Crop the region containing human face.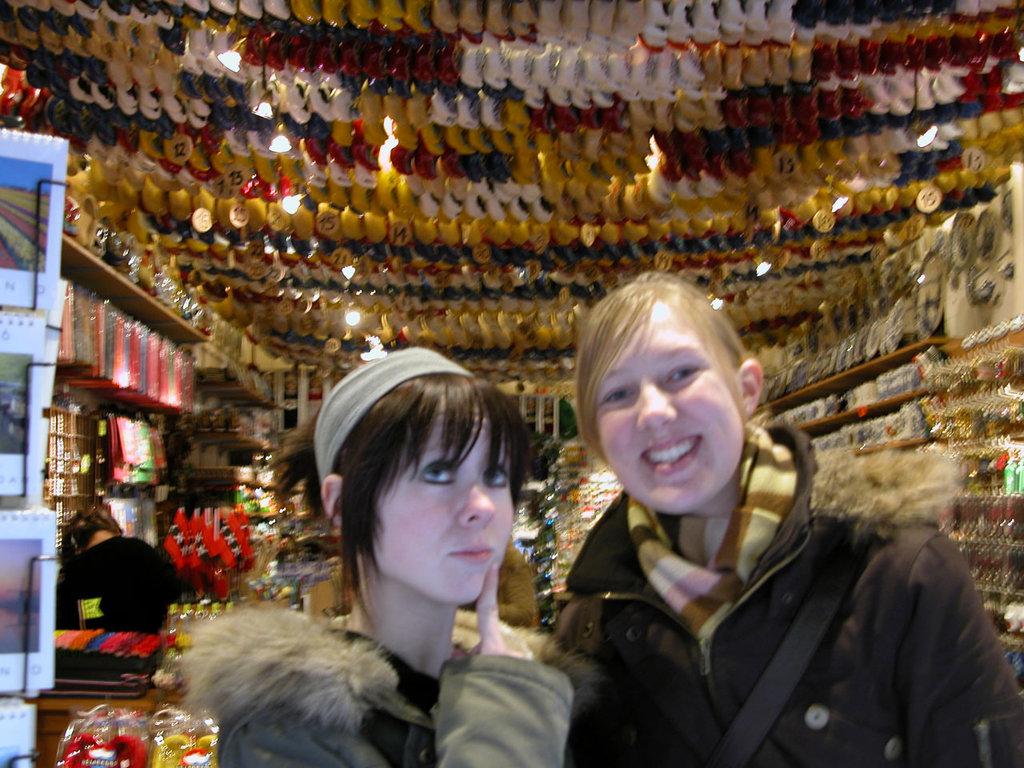
Crop region: left=582, top=304, right=758, bottom=523.
